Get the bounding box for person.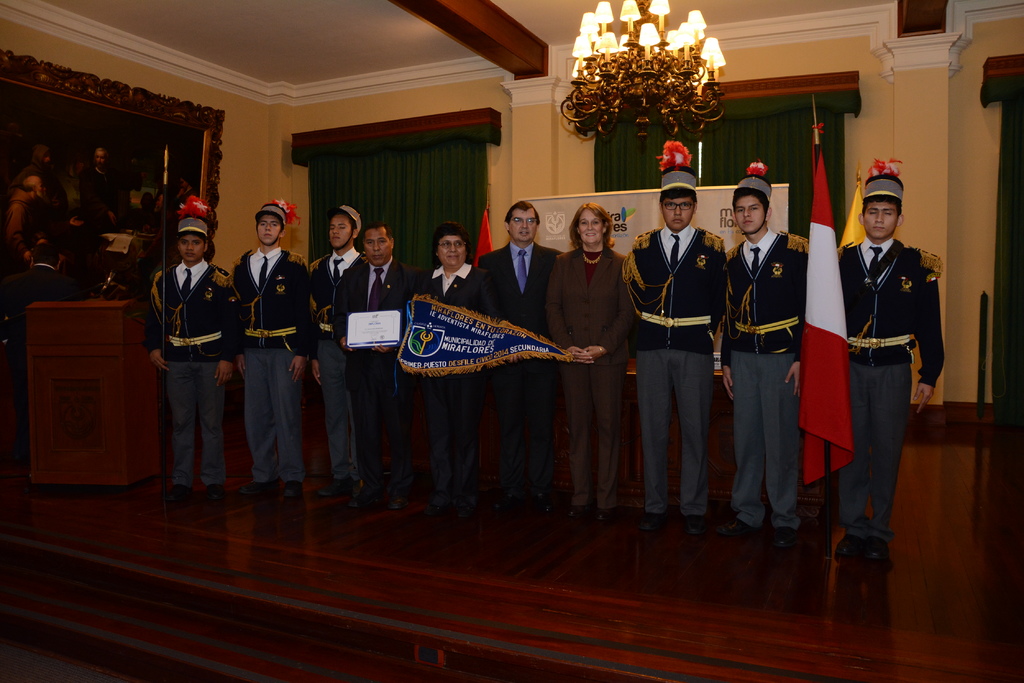
{"left": 22, "top": 231, "right": 67, "bottom": 260}.
